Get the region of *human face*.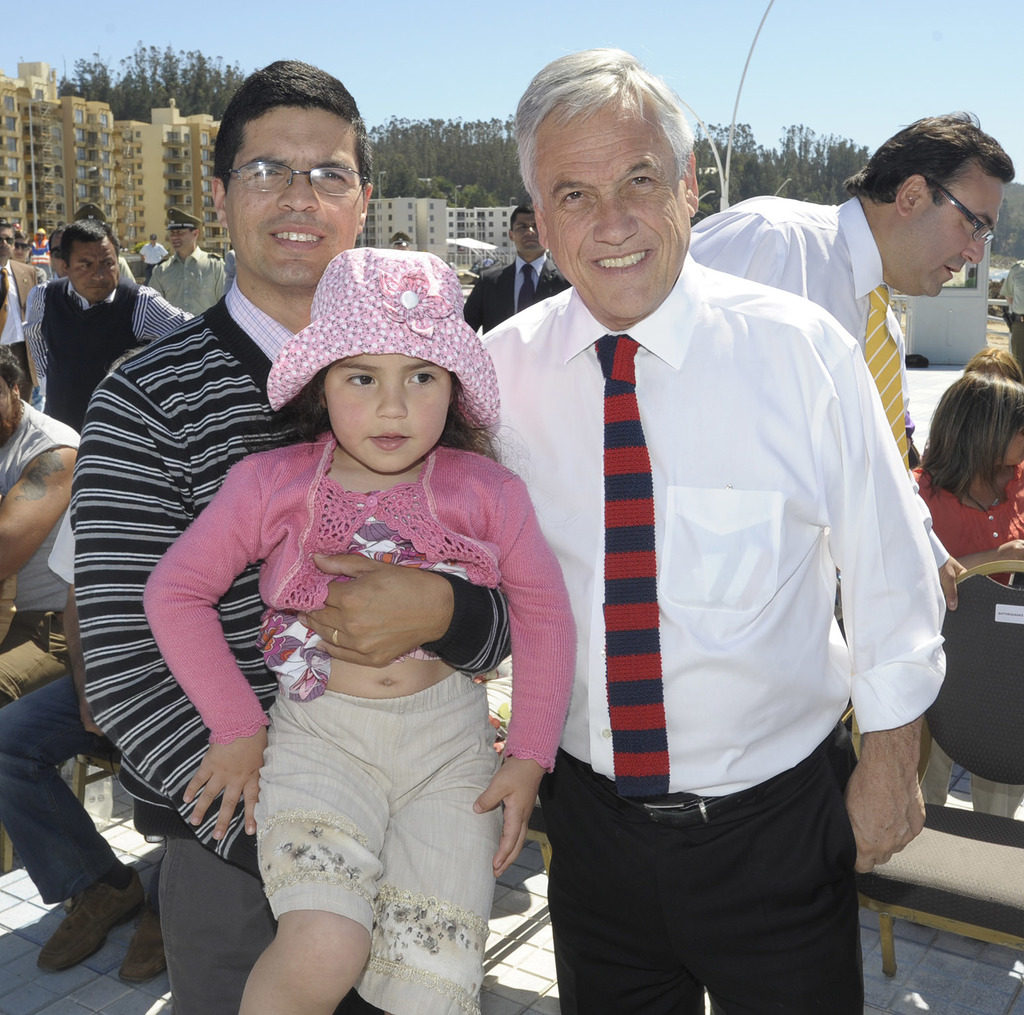
48 229 62 276.
